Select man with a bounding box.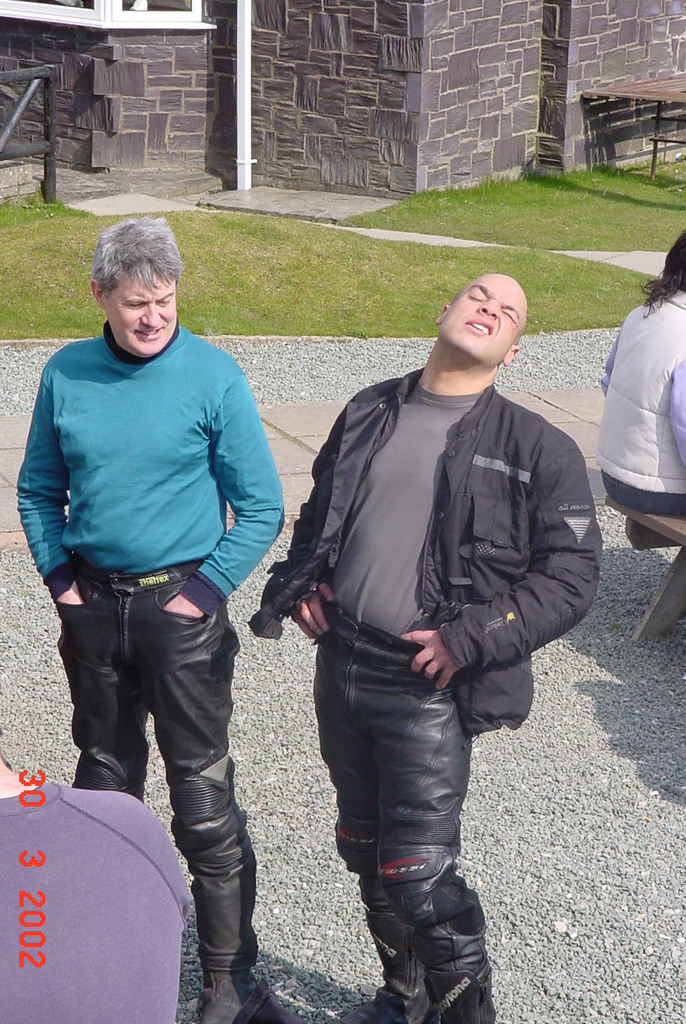
box(267, 233, 602, 975).
